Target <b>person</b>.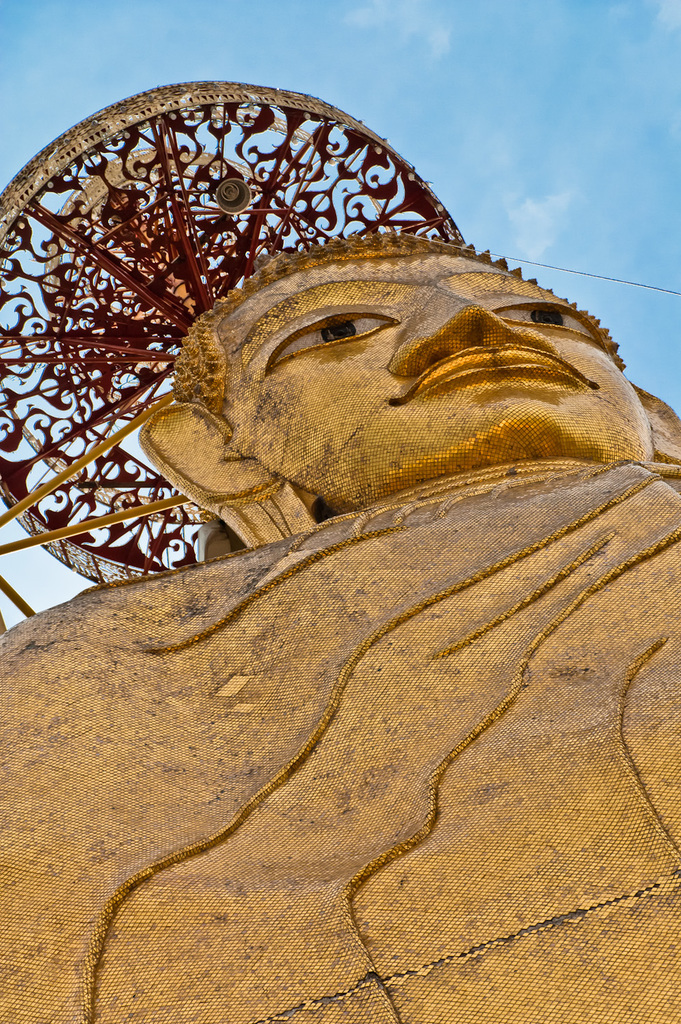
Target region: (left=48, top=194, right=643, bottom=1007).
